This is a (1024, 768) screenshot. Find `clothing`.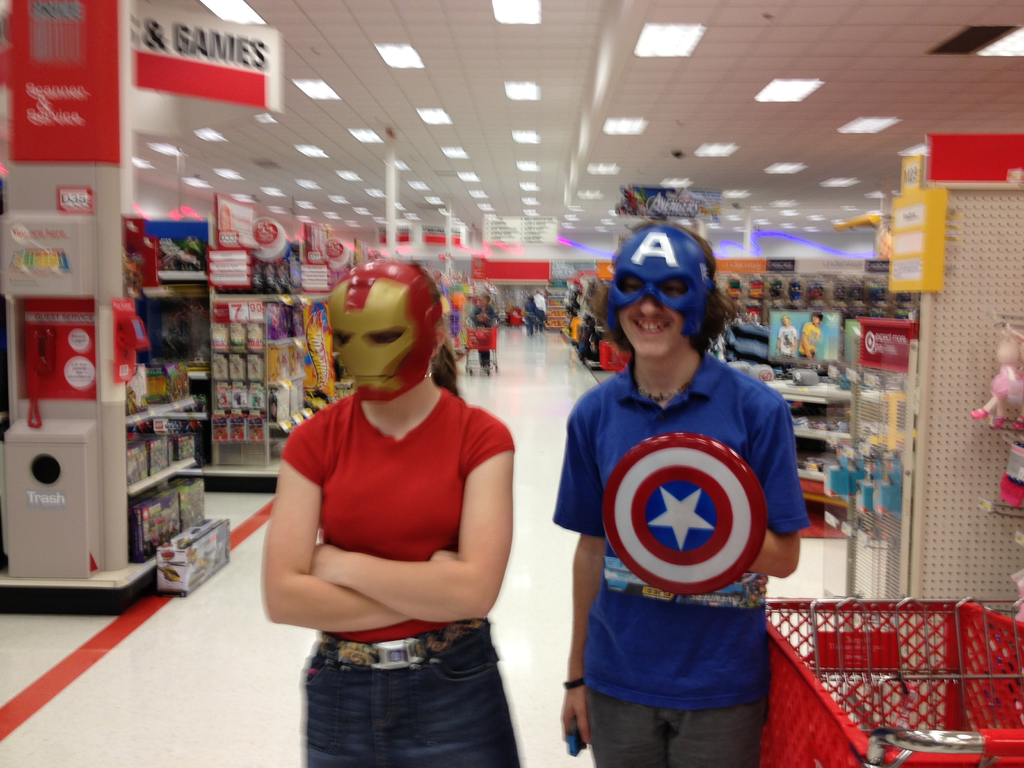
Bounding box: {"x1": 280, "y1": 387, "x2": 515, "y2": 765}.
